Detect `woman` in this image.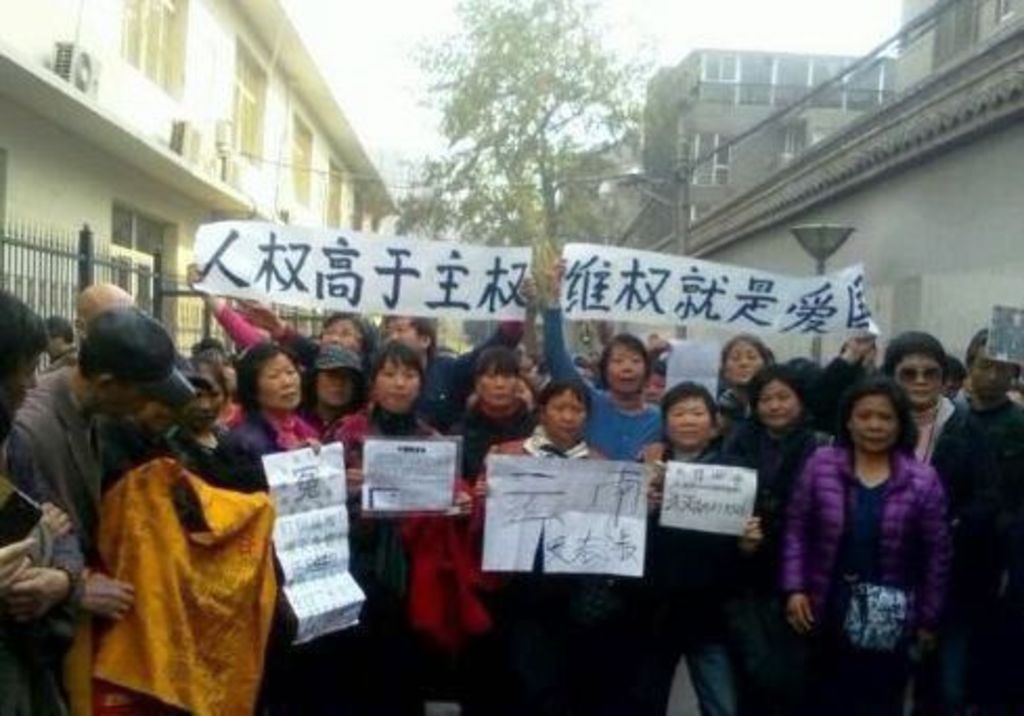
Detection: <bbox>712, 333, 867, 421</bbox>.
